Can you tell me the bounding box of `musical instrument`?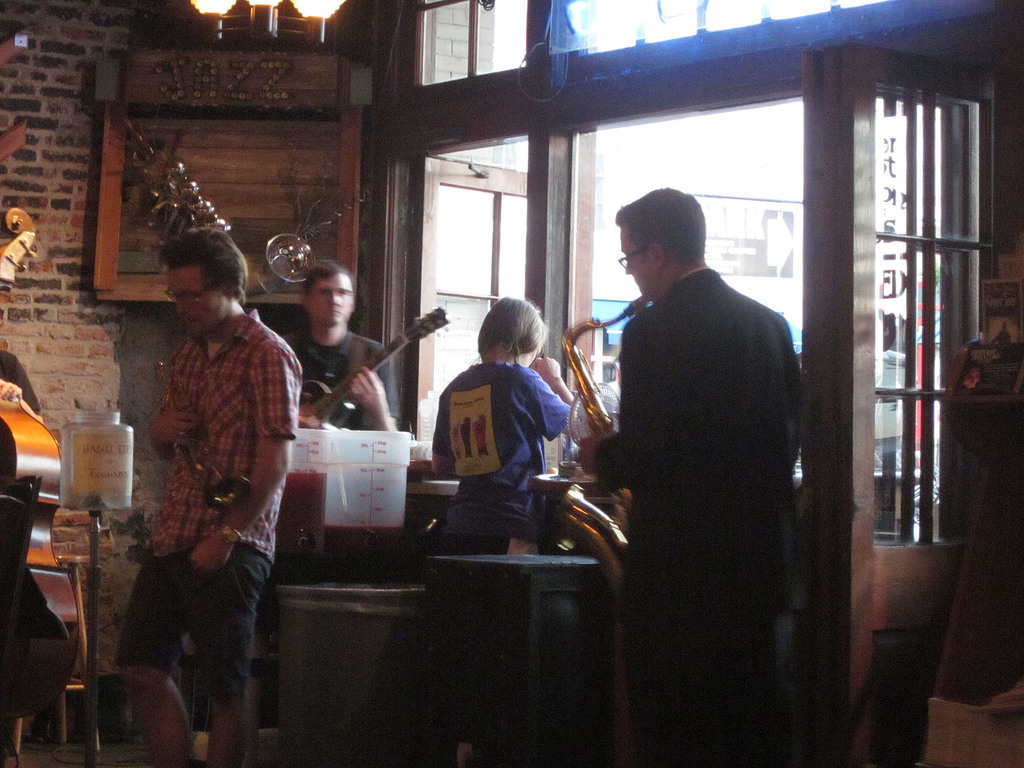
l=144, t=358, r=266, b=525.
